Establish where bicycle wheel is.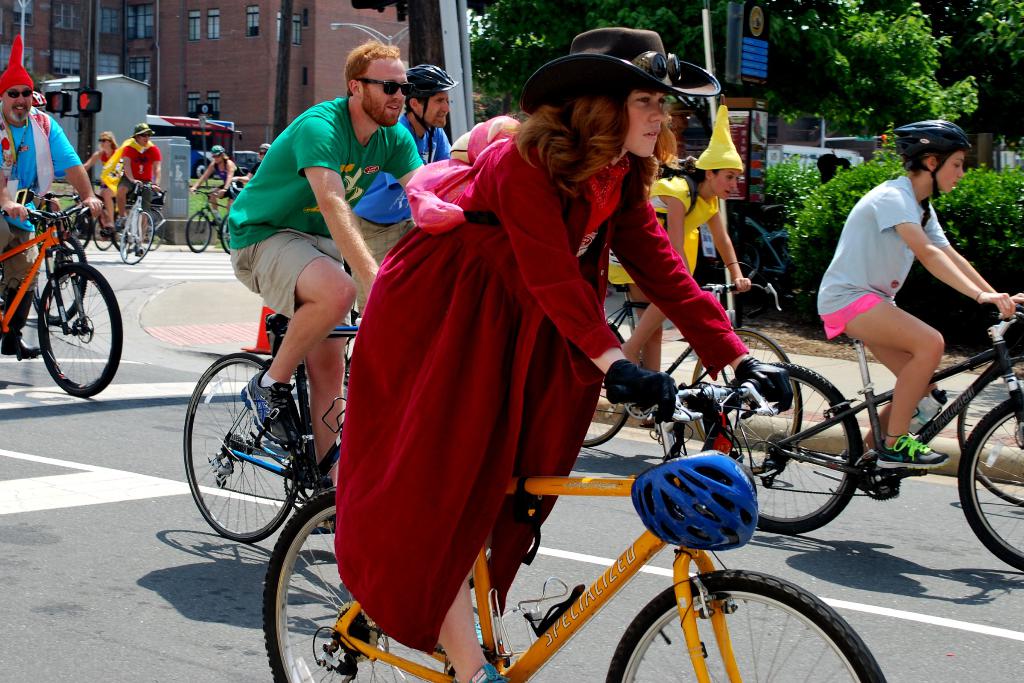
Established at (left=189, top=360, right=326, bottom=563).
